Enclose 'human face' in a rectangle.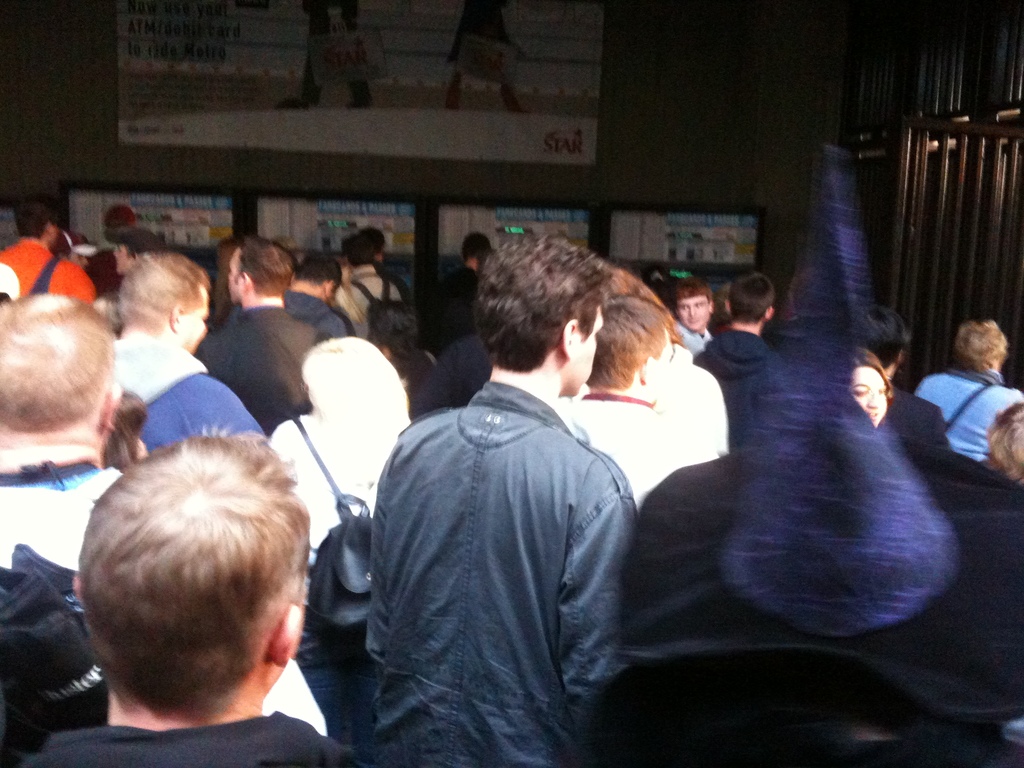
(x1=675, y1=294, x2=707, y2=331).
